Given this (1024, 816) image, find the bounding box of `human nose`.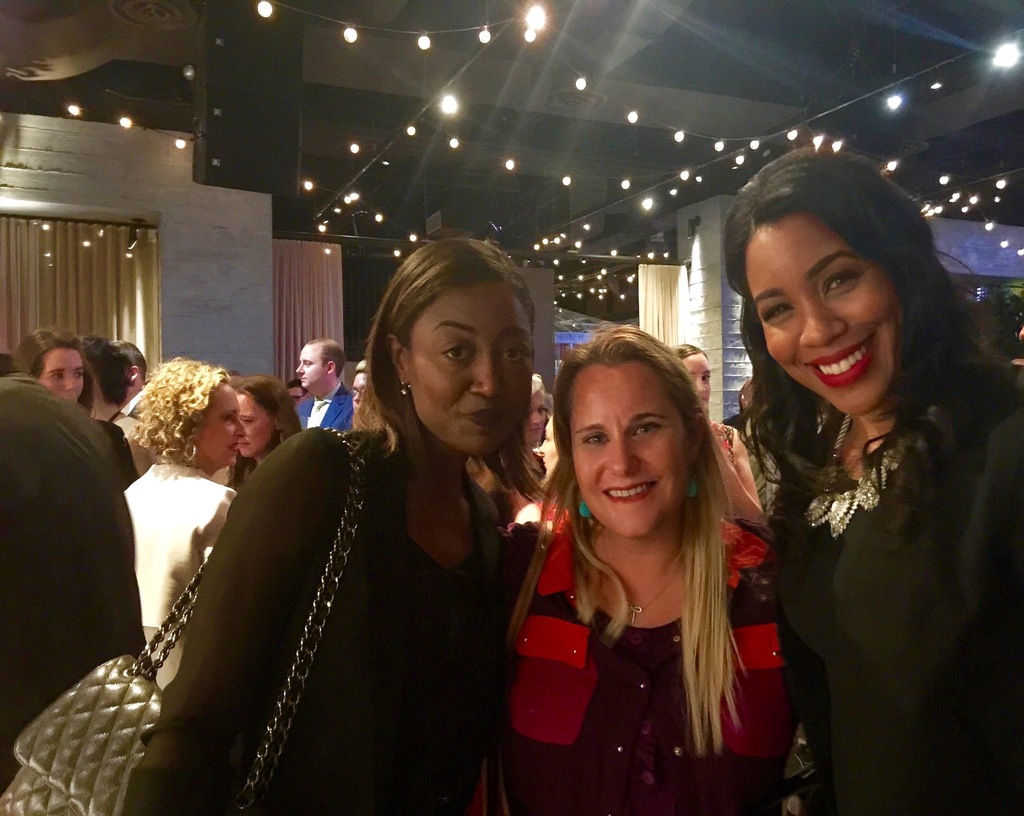
select_region(298, 365, 305, 377).
